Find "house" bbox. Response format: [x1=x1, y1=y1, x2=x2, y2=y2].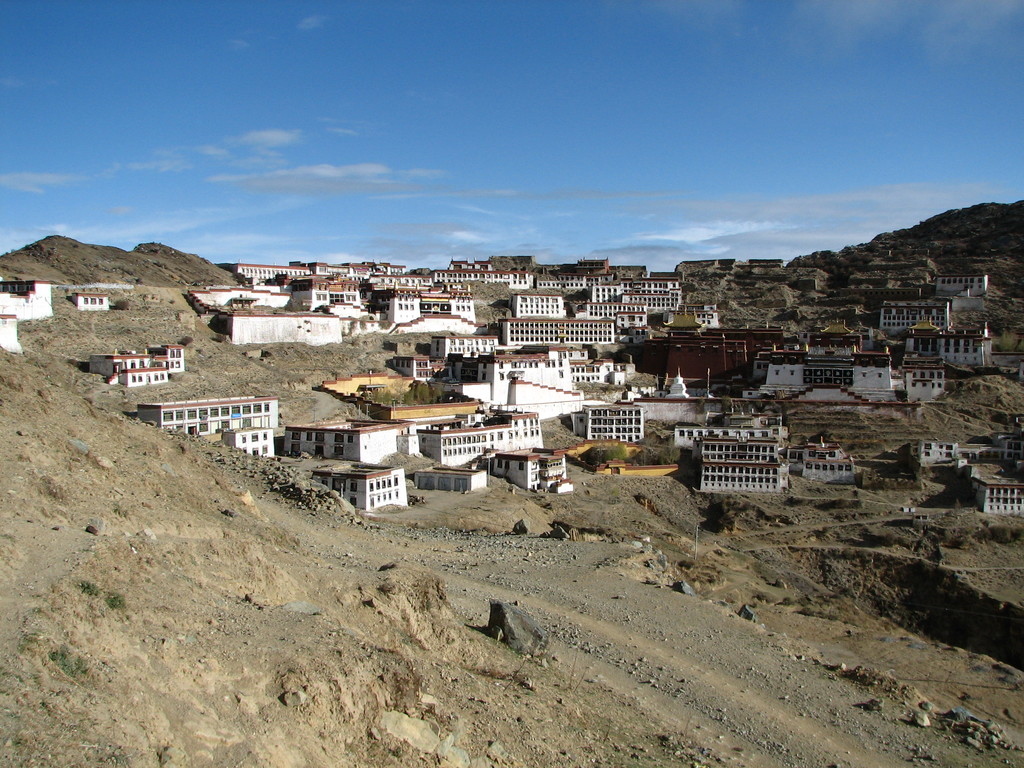
[x1=970, y1=475, x2=1023, y2=516].
